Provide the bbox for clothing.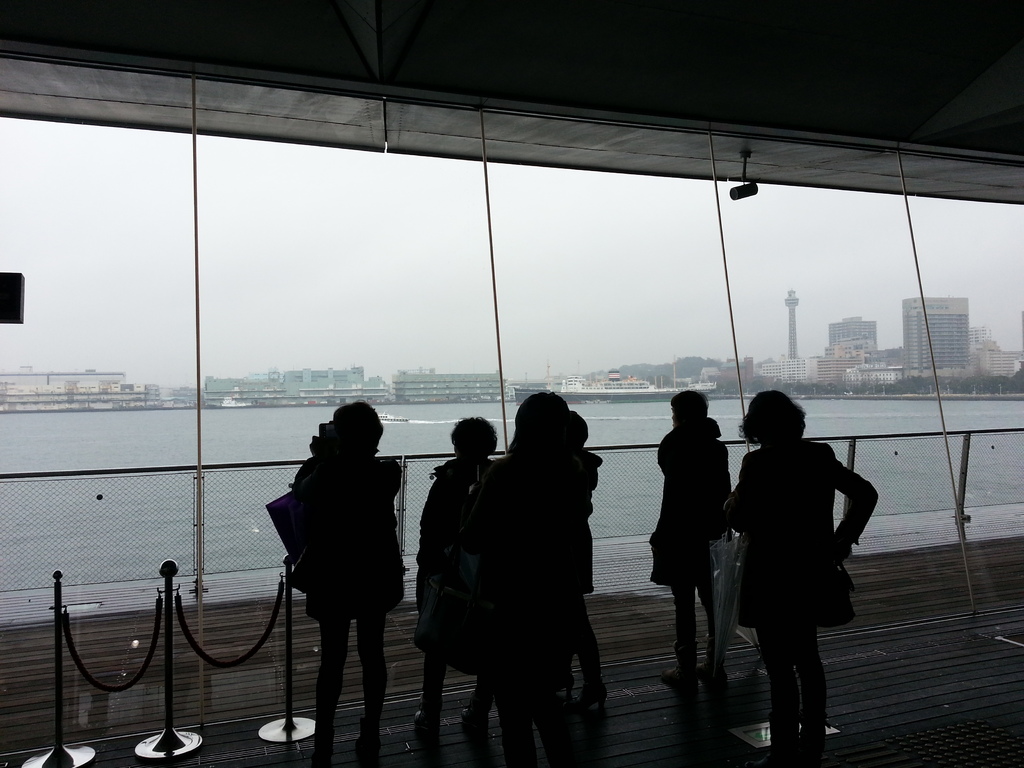
[730,442,877,744].
